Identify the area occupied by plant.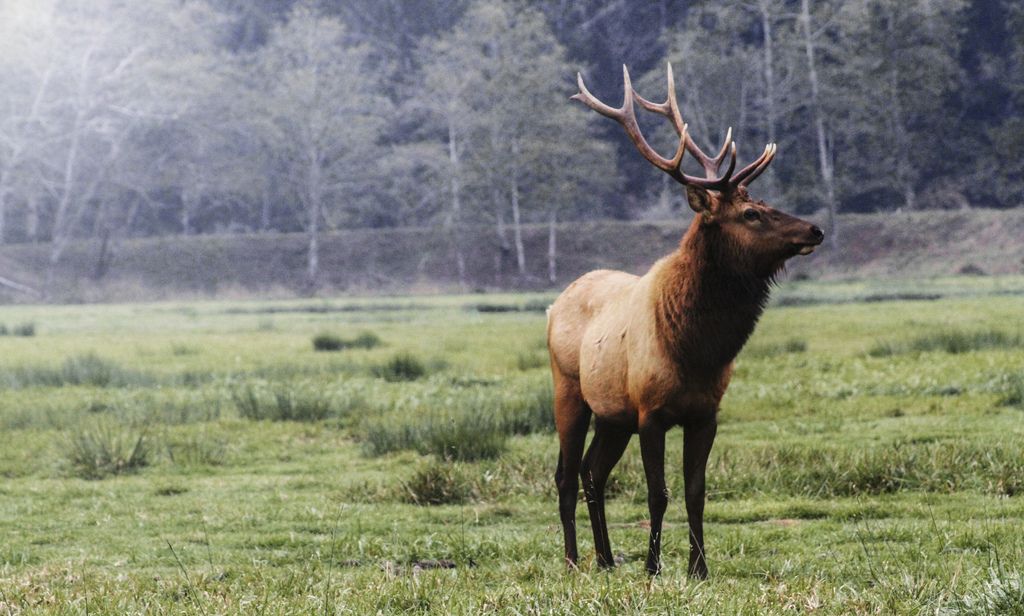
Area: 315/326/383/365.
